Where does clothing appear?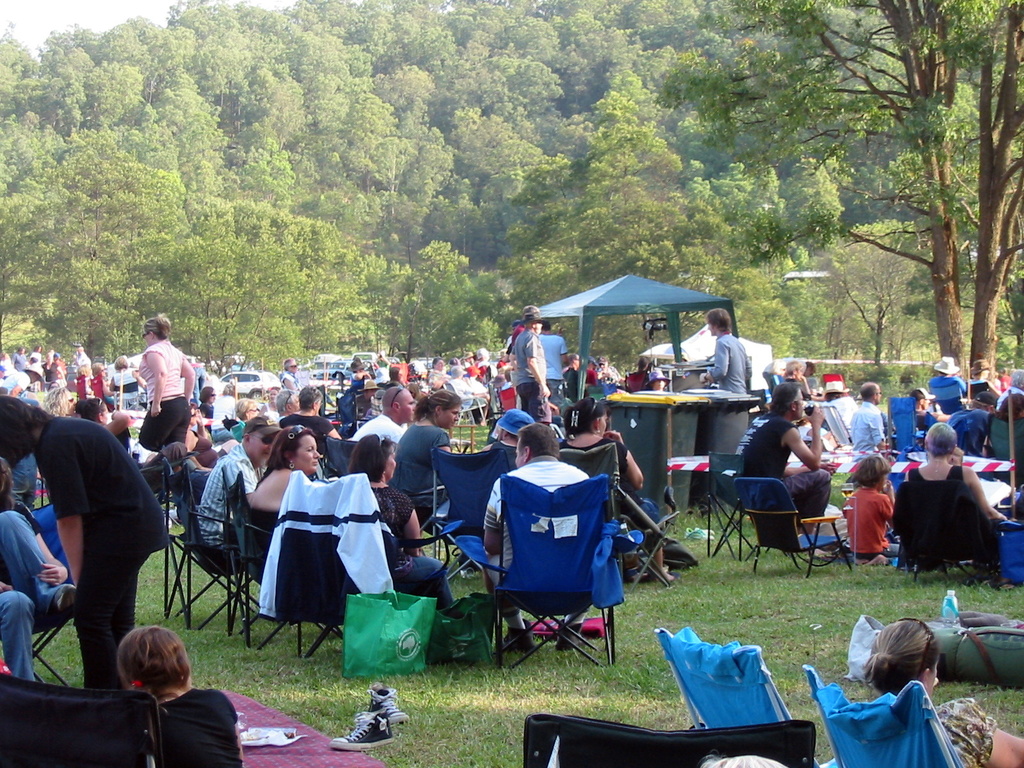
Appears at box(710, 331, 748, 396).
